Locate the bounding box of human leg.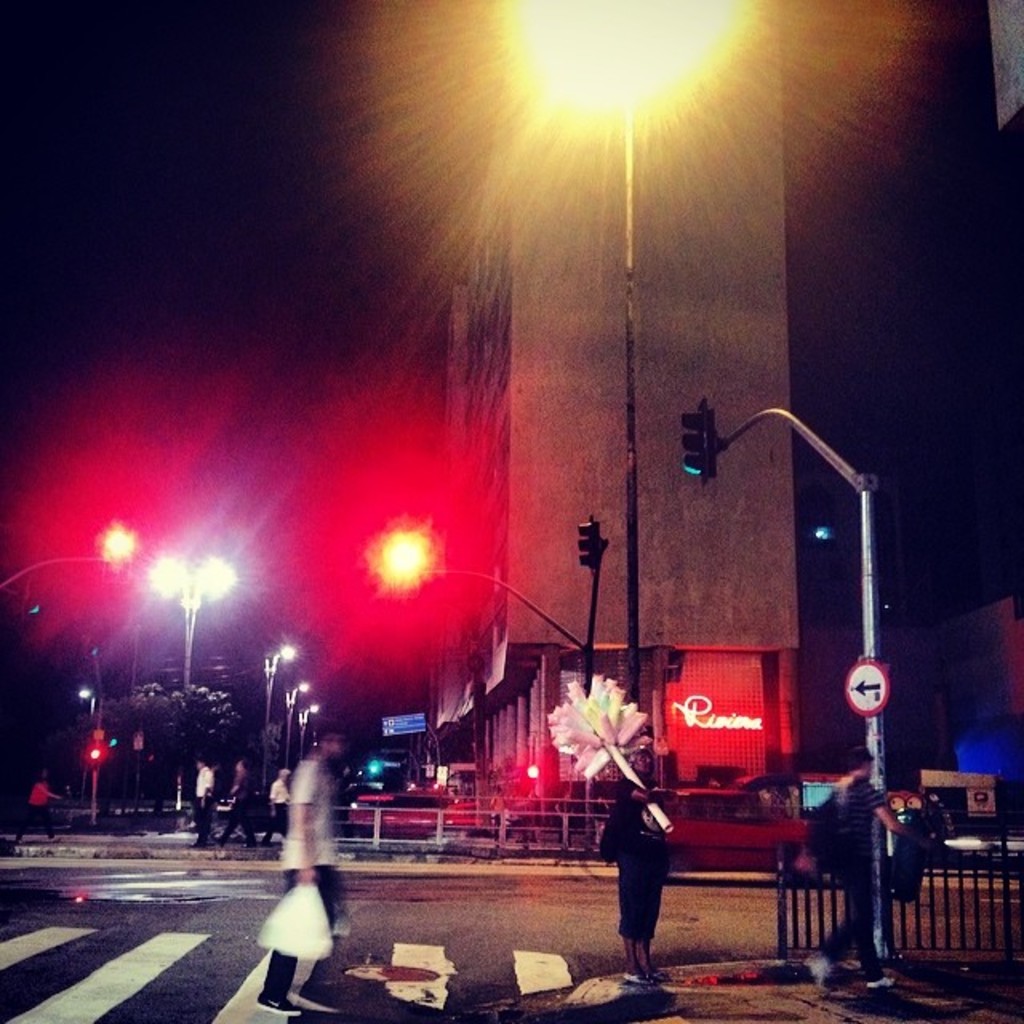
Bounding box: BBox(638, 867, 654, 979).
